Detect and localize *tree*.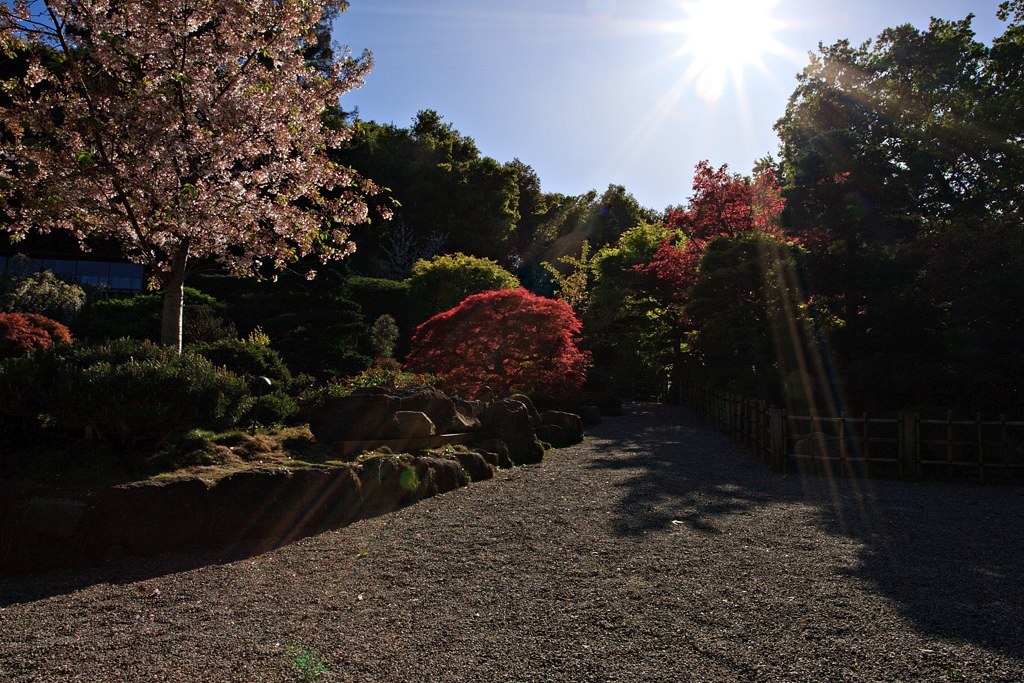
Localized at (0, 0, 405, 482).
